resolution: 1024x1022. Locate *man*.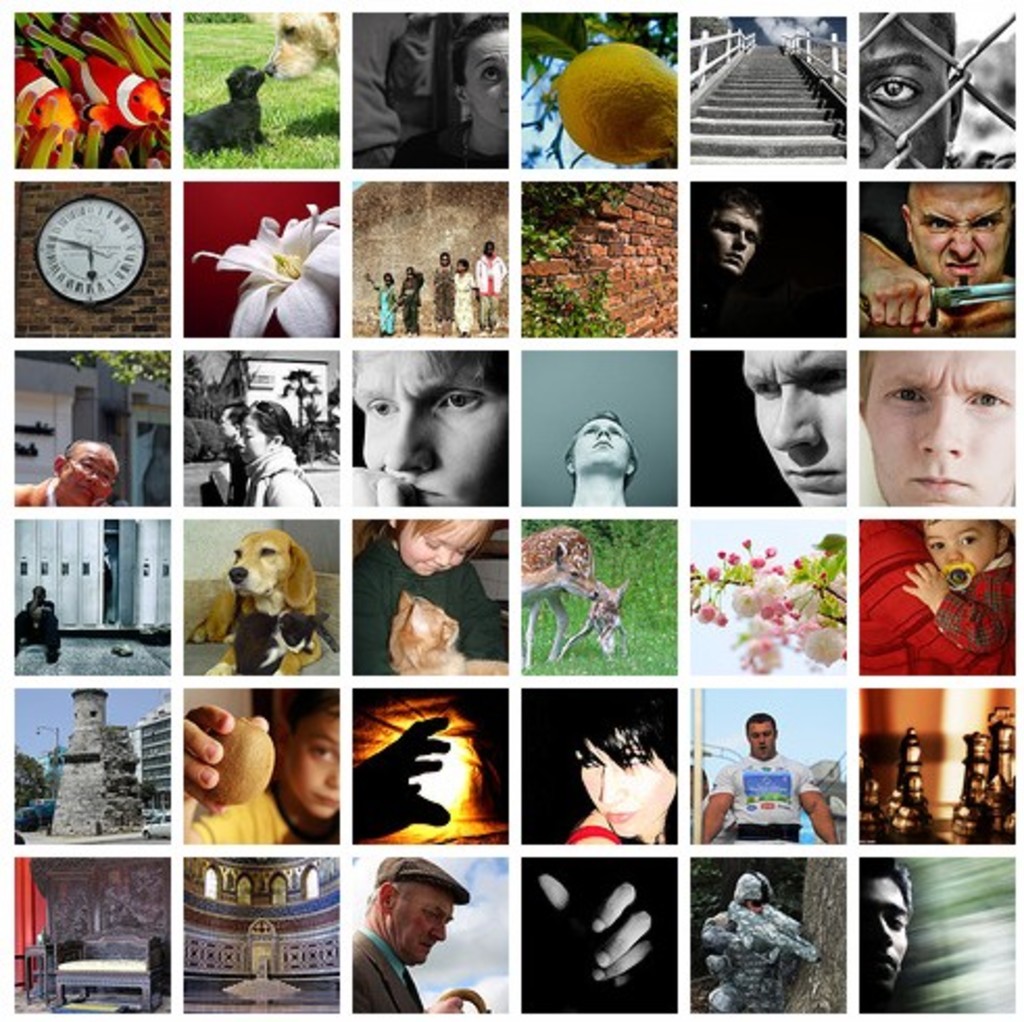
(861,853,920,997).
